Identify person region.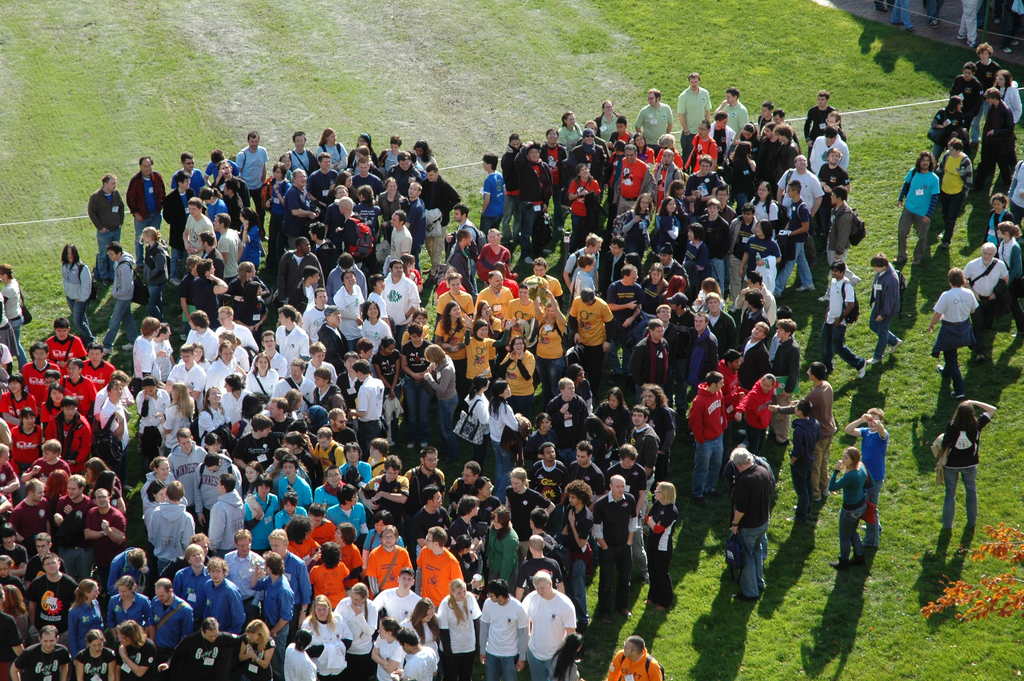
Region: 70, 628, 131, 680.
